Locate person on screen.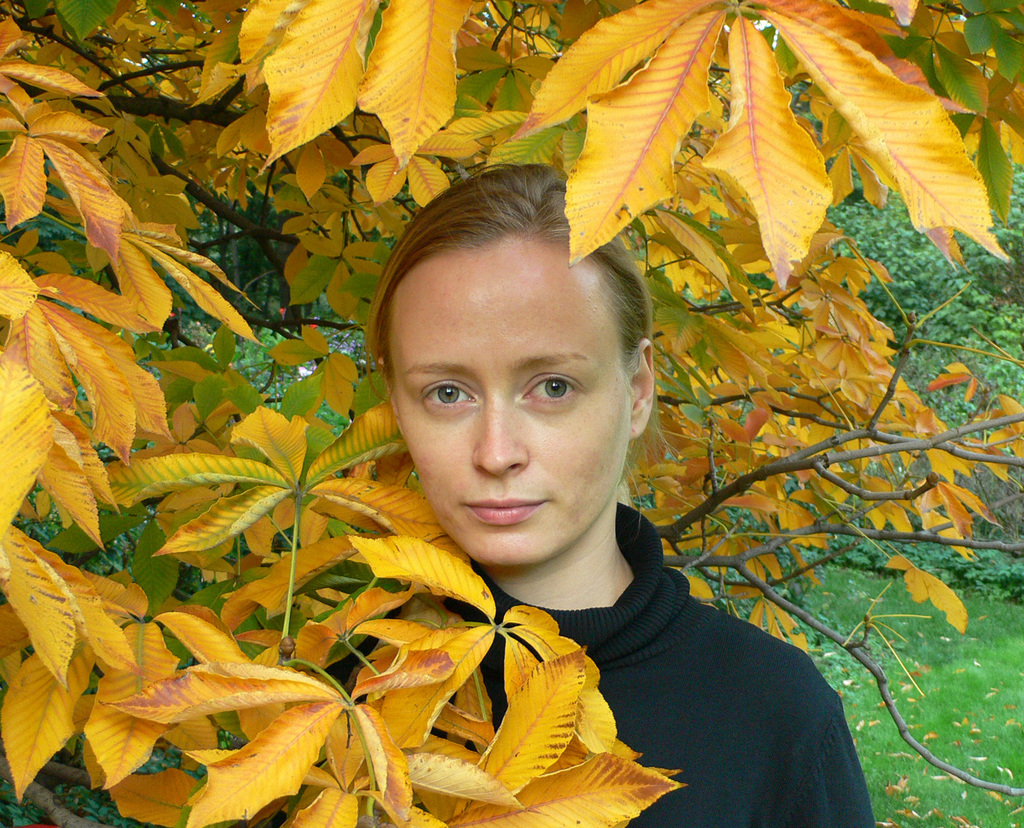
On screen at region(303, 165, 877, 827).
